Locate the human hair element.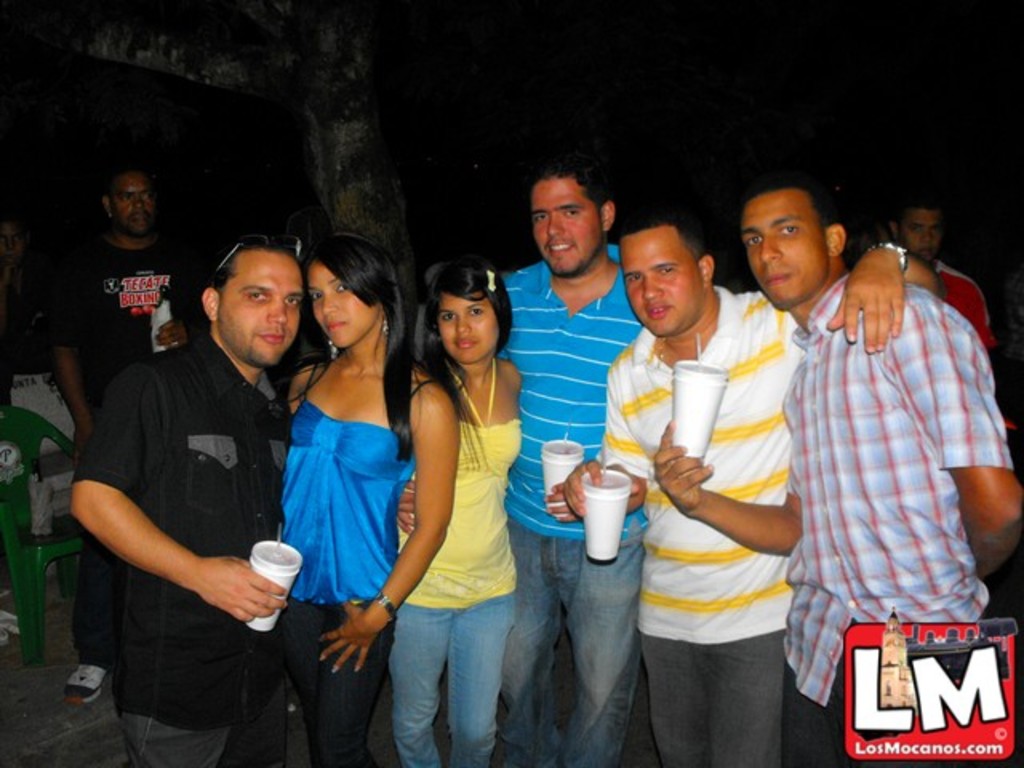
Element bbox: (611, 210, 712, 272).
